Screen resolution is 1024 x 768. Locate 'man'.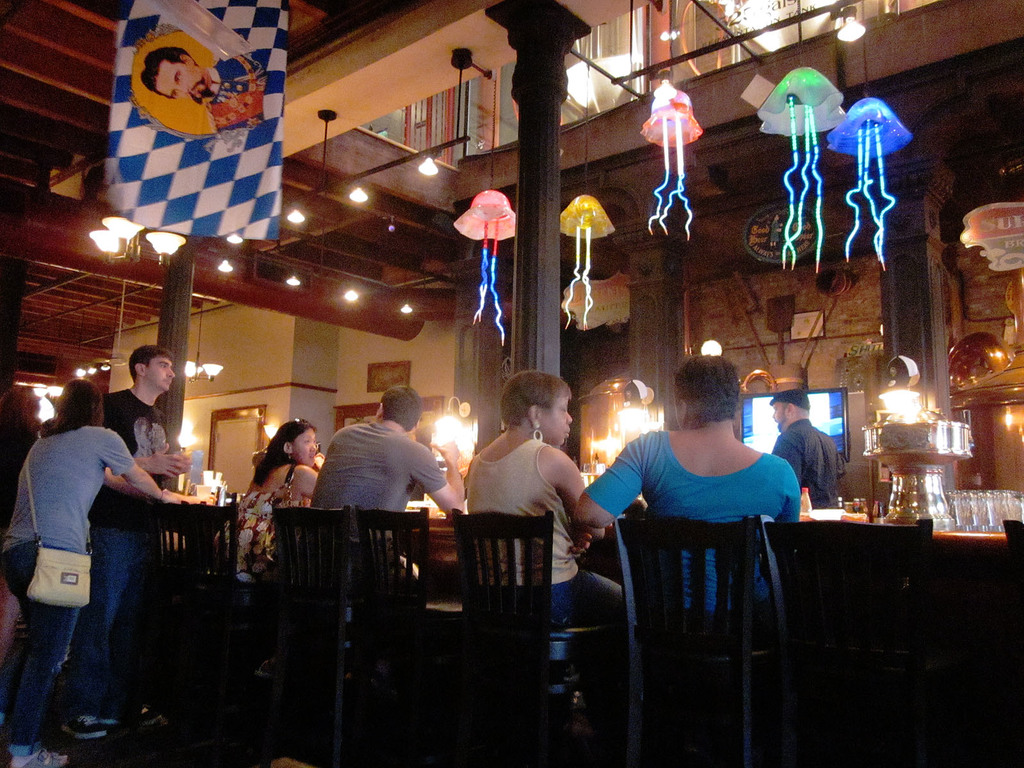
<region>306, 403, 454, 539</region>.
